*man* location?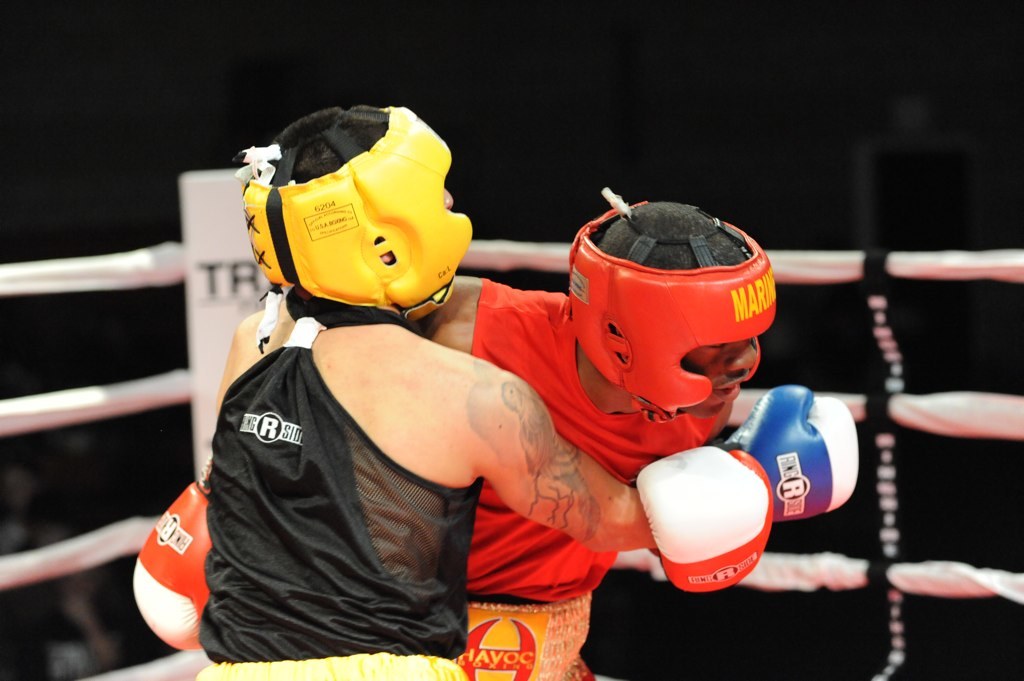
detection(206, 110, 860, 680)
